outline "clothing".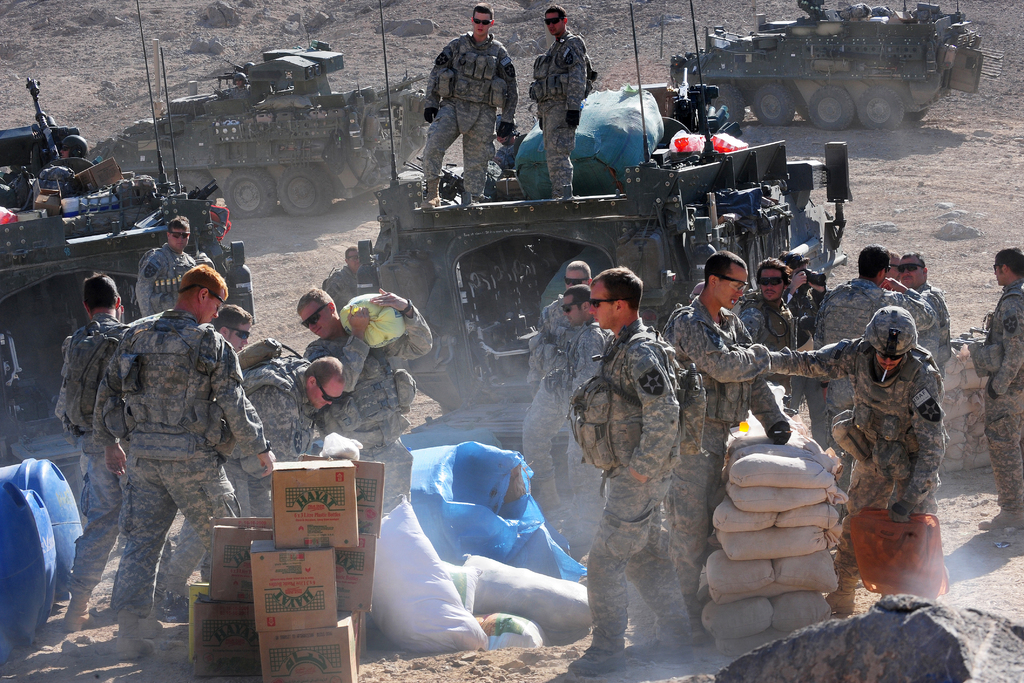
Outline: (left=309, top=302, right=430, bottom=520).
